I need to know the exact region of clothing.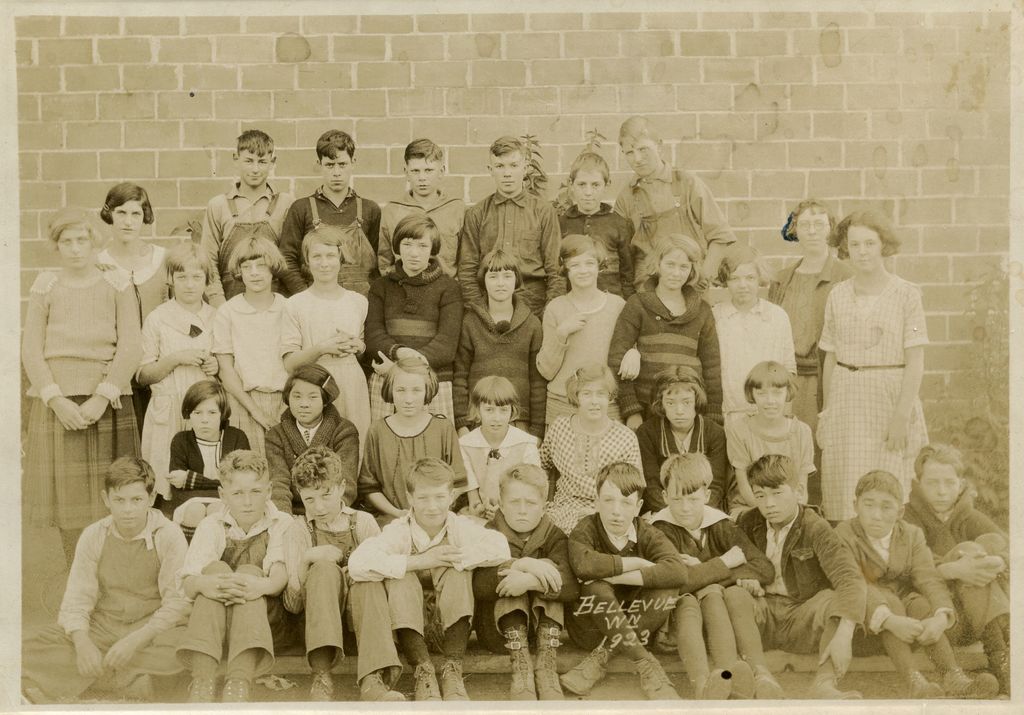
Region: [x1=485, y1=513, x2=579, y2=634].
